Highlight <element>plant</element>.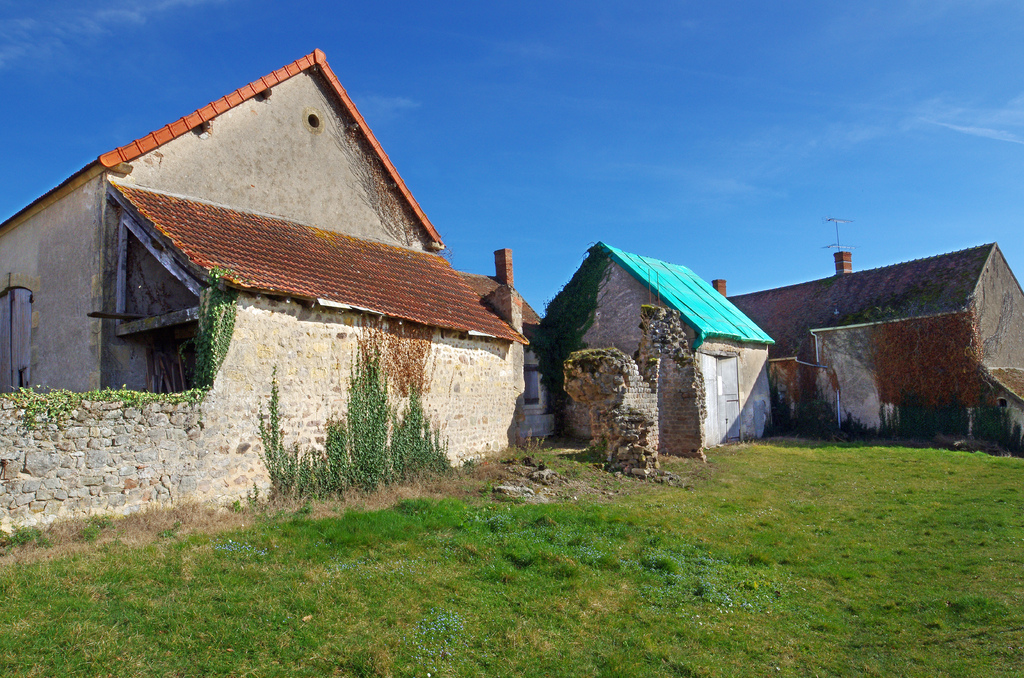
Highlighted region: region(842, 411, 898, 441).
